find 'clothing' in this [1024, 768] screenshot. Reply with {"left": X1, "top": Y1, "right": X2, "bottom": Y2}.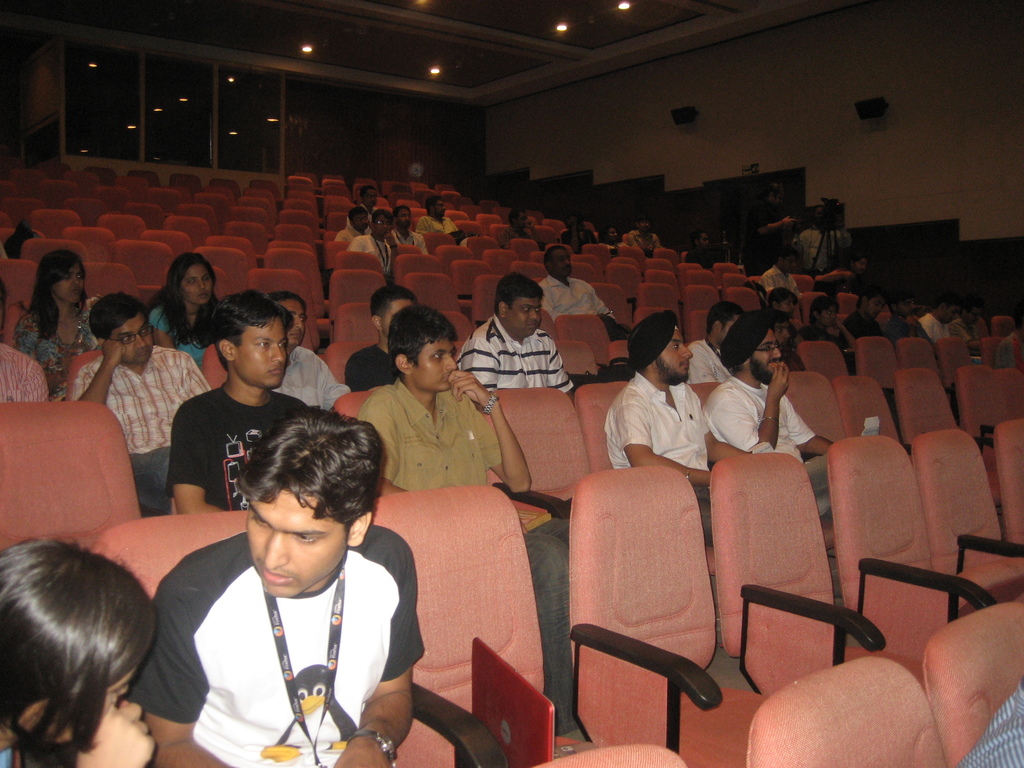
{"left": 415, "top": 208, "right": 456, "bottom": 235}.
